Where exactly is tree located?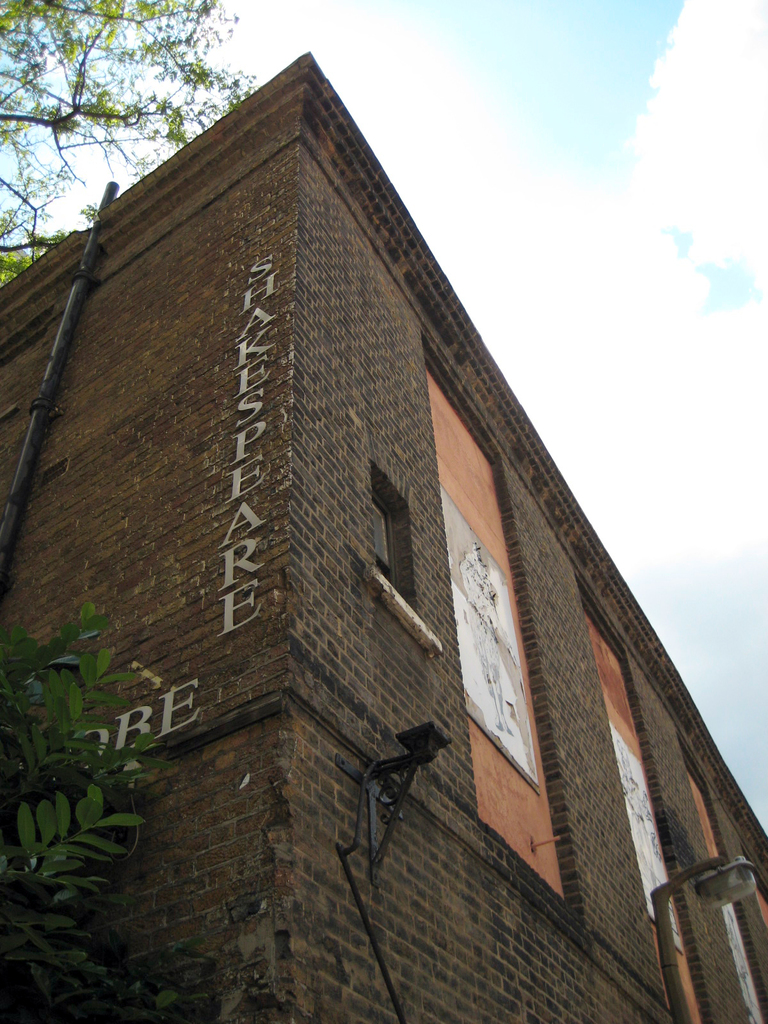
Its bounding box is (x1=0, y1=0, x2=264, y2=1016).
